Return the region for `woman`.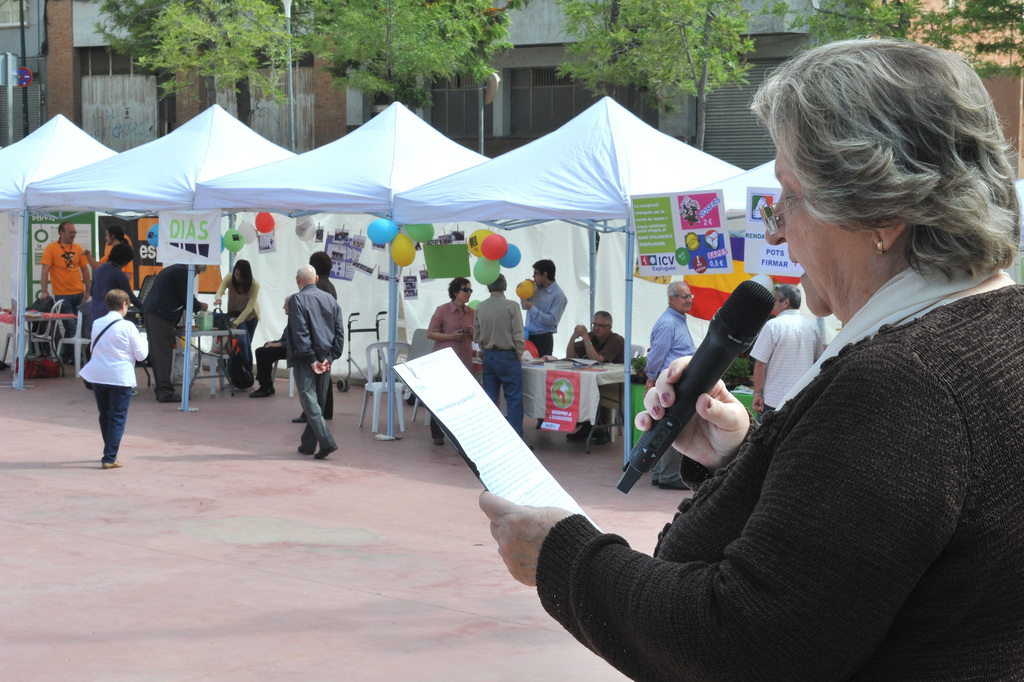
210 254 262 390.
